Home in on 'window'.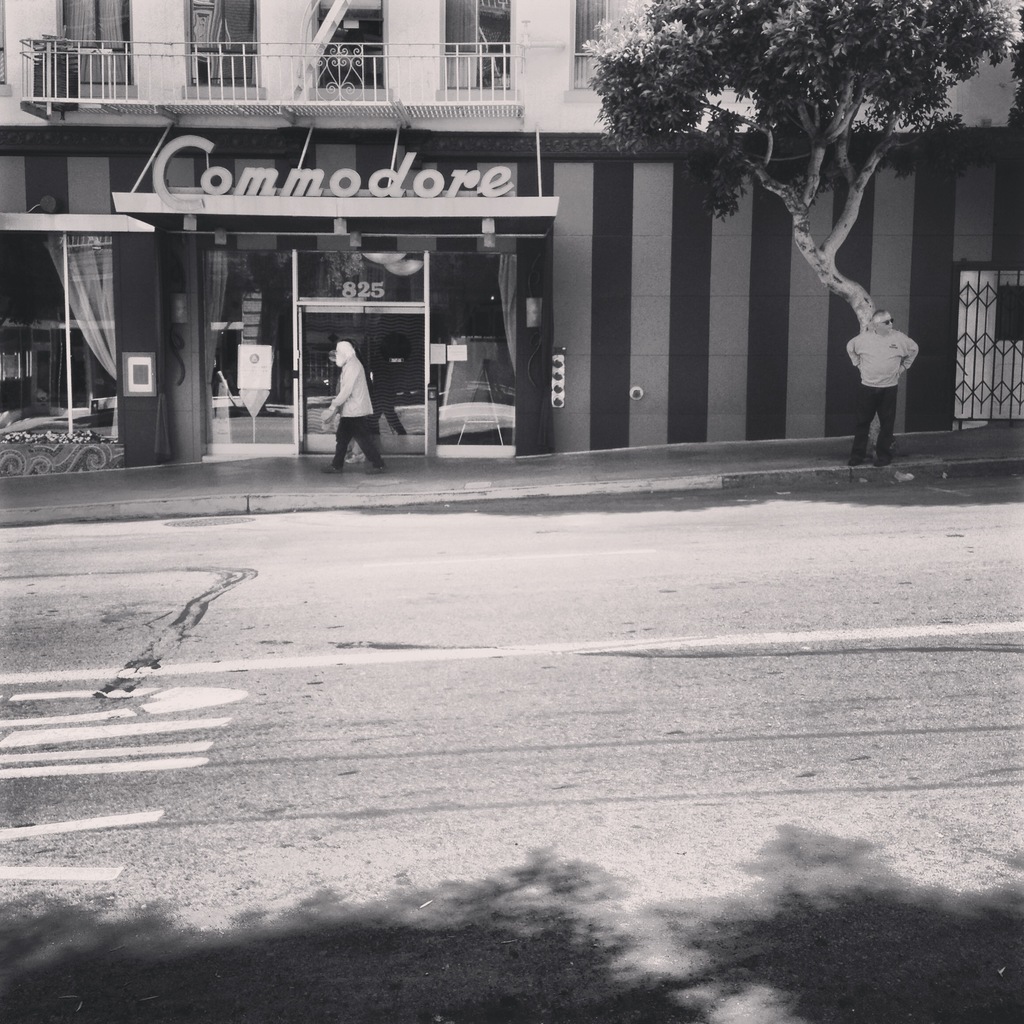
Homed in at (438, 0, 515, 95).
